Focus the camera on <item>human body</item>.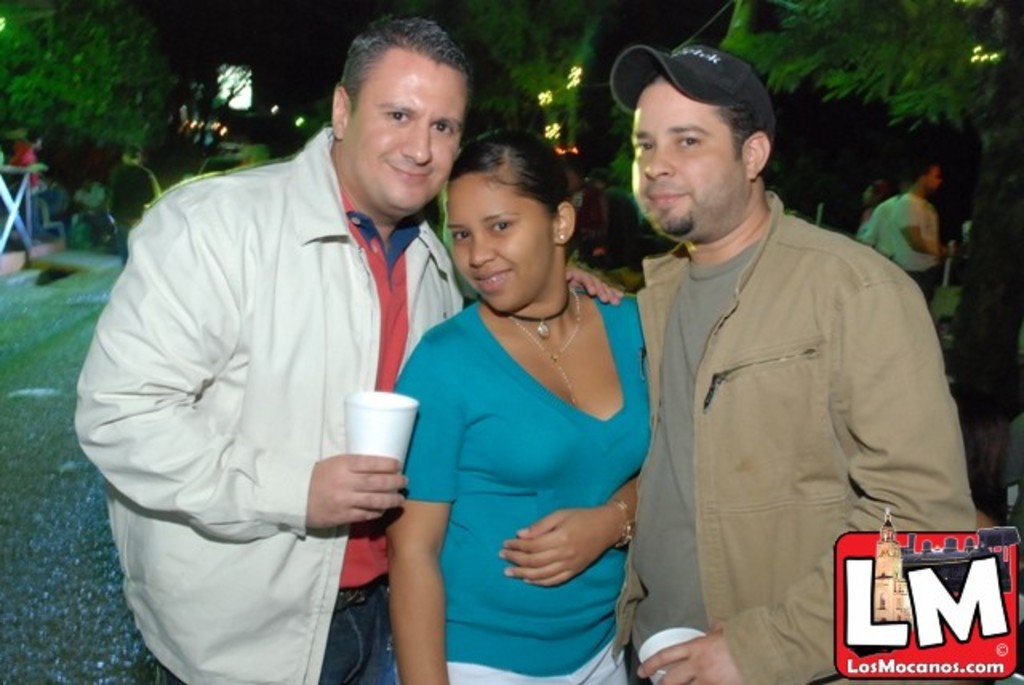
Focus region: [left=859, top=163, right=946, bottom=282].
